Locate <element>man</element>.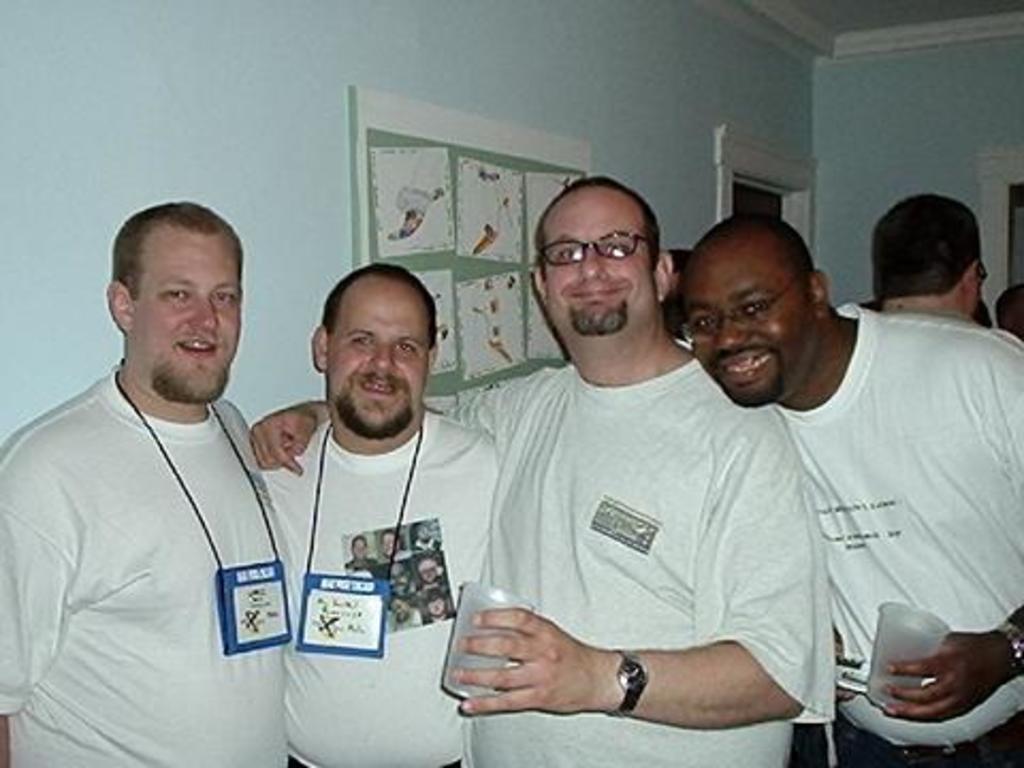
Bounding box: pyautogui.locateOnScreen(346, 531, 375, 565).
